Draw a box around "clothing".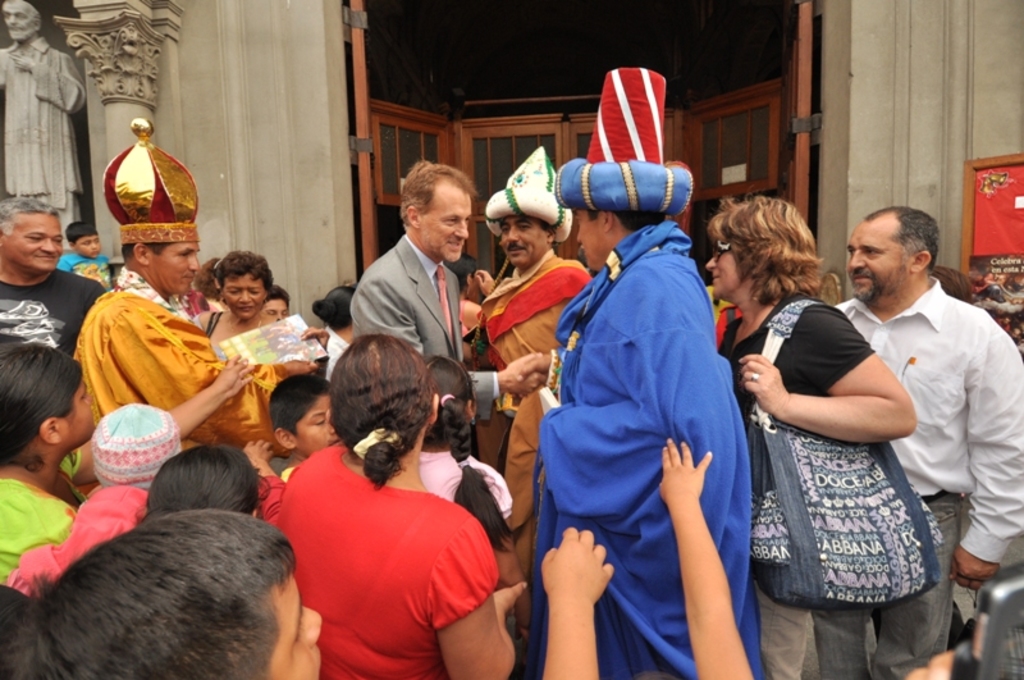
BBox(58, 250, 120, 293).
